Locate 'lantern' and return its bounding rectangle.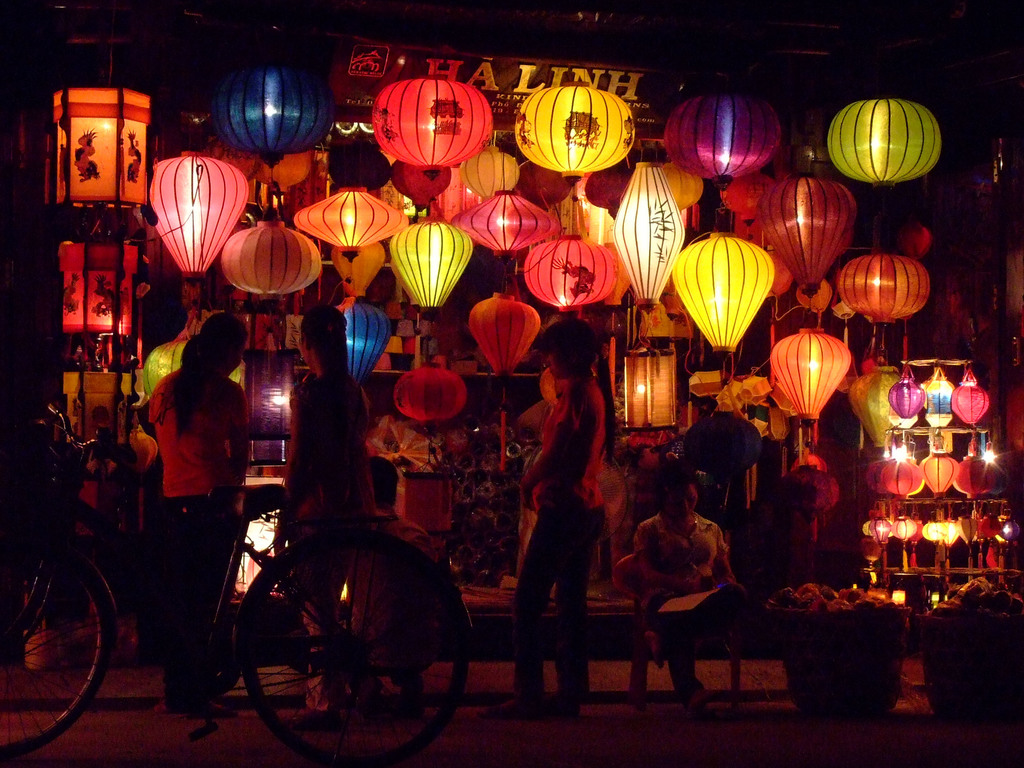
63,375,131,437.
